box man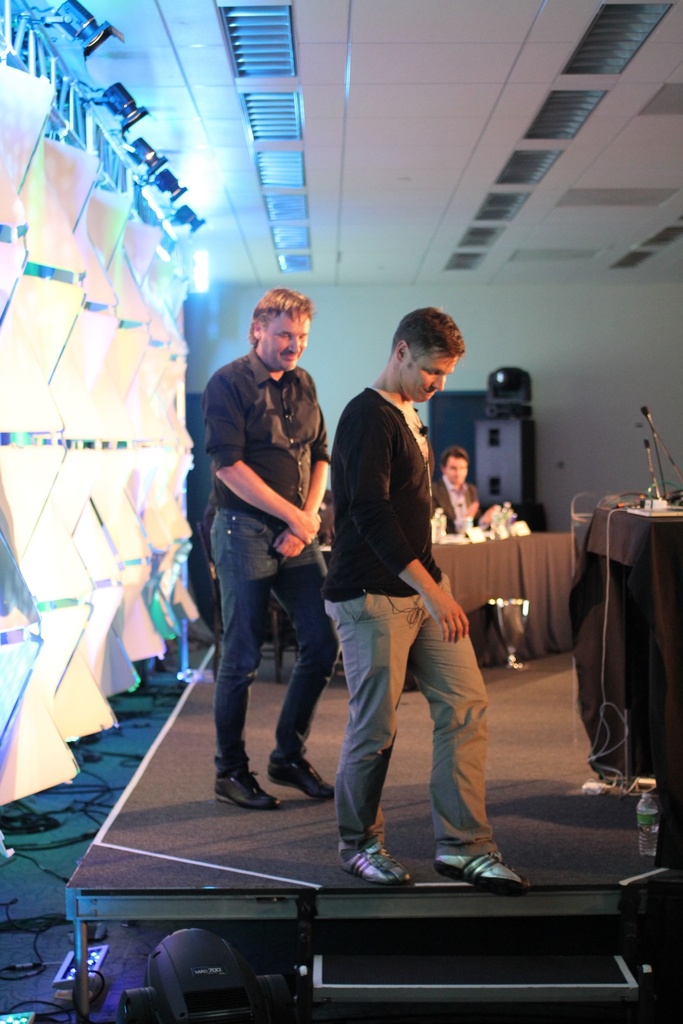
[430,450,486,531]
